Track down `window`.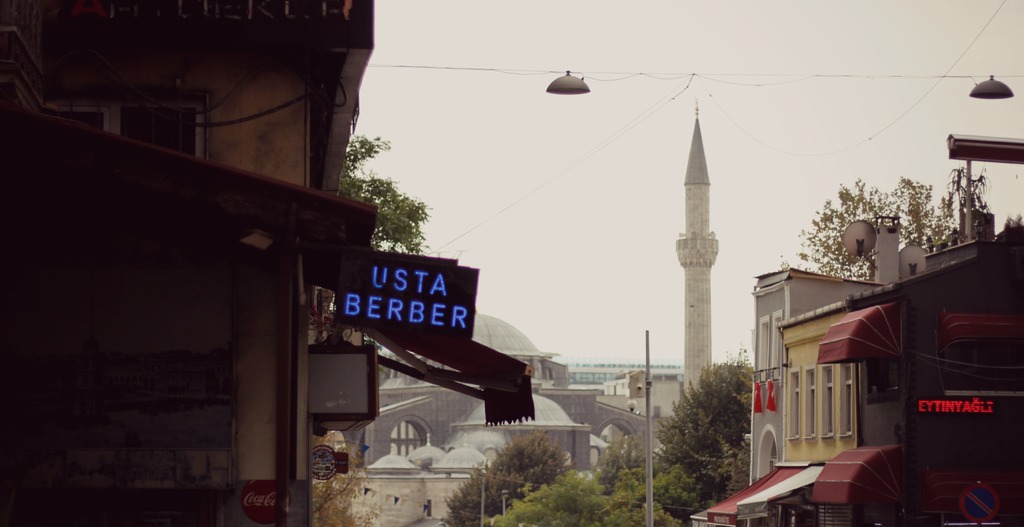
Tracked to l=40, t=95, r=201, b=157.
